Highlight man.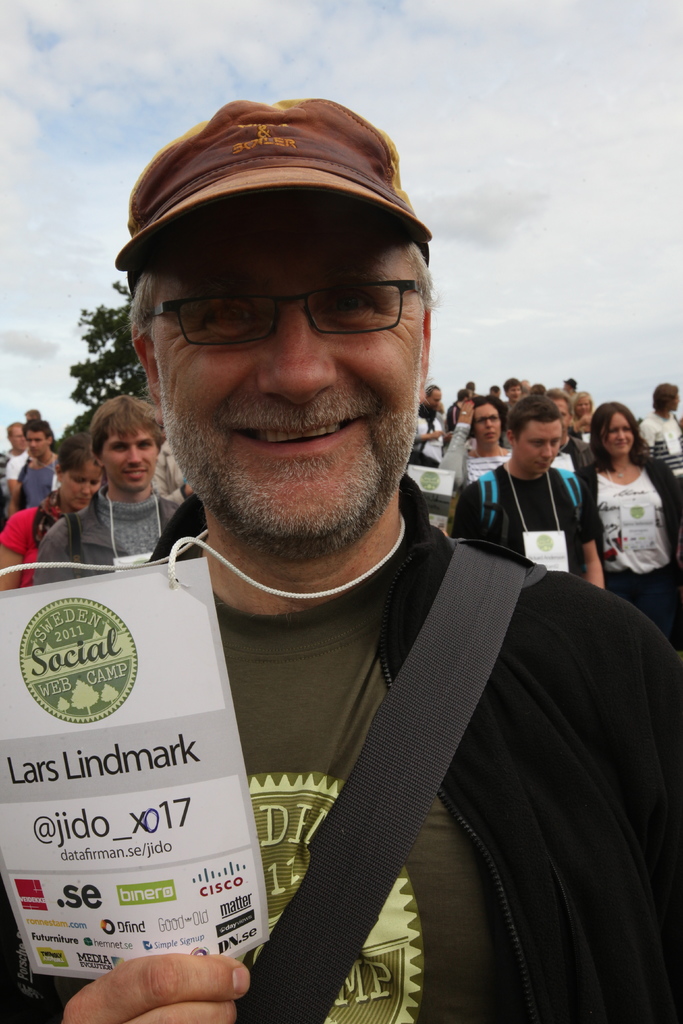
Highlighted region: crop(27, 393, 188, 593).
